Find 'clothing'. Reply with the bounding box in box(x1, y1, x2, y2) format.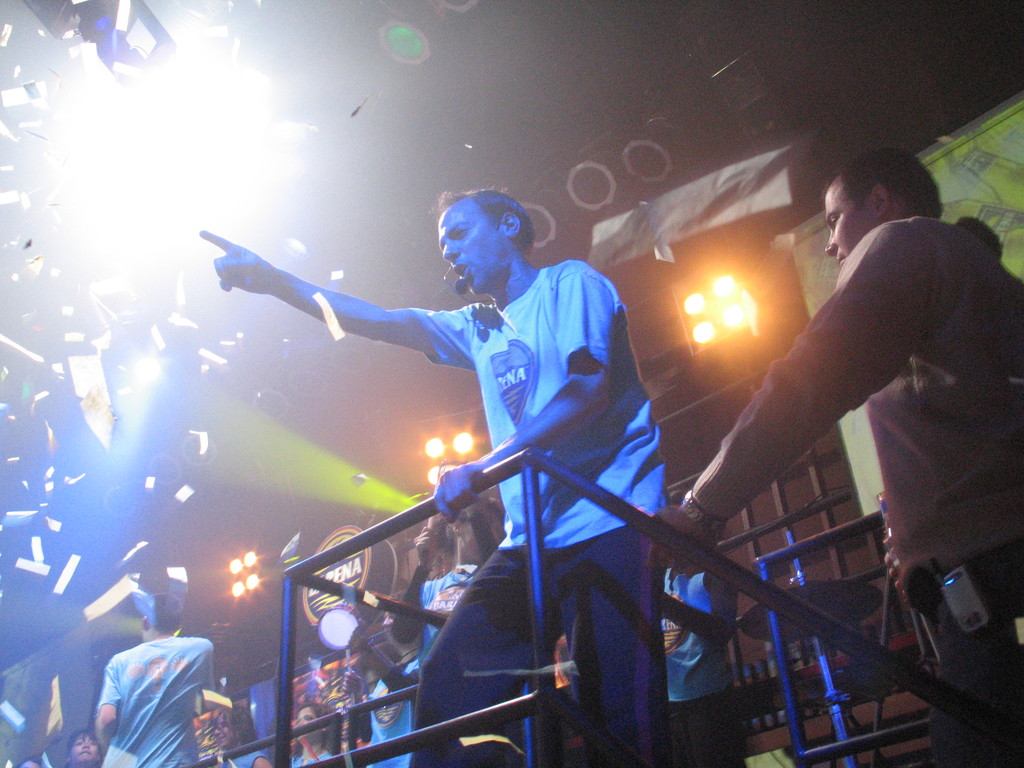
box(896, 544, 1023, 766).
